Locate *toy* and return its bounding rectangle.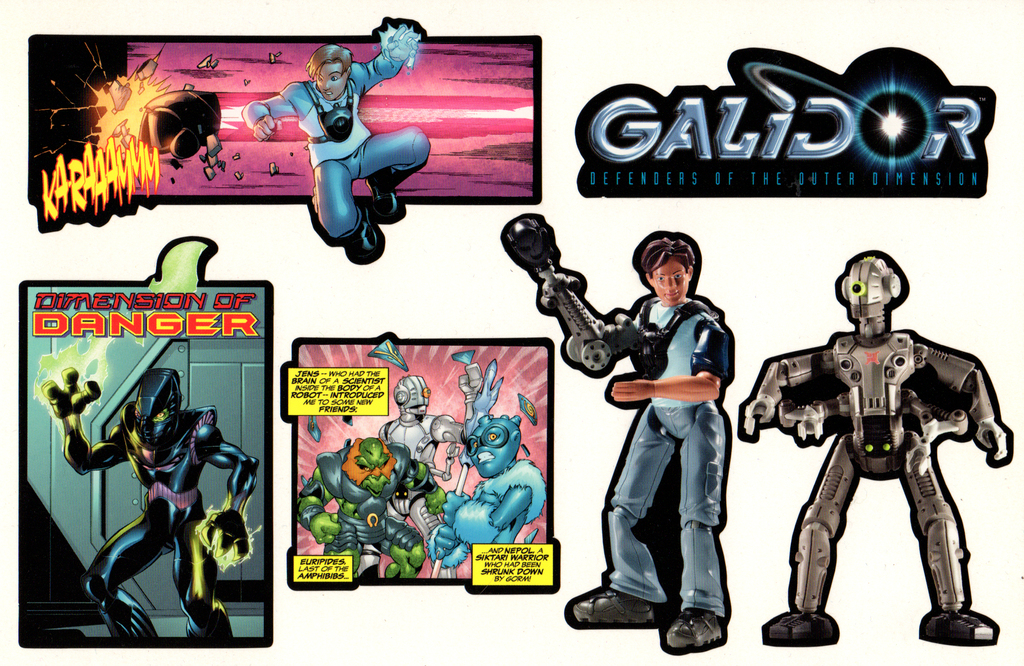
bbox=[40, 366, 259, 643].
